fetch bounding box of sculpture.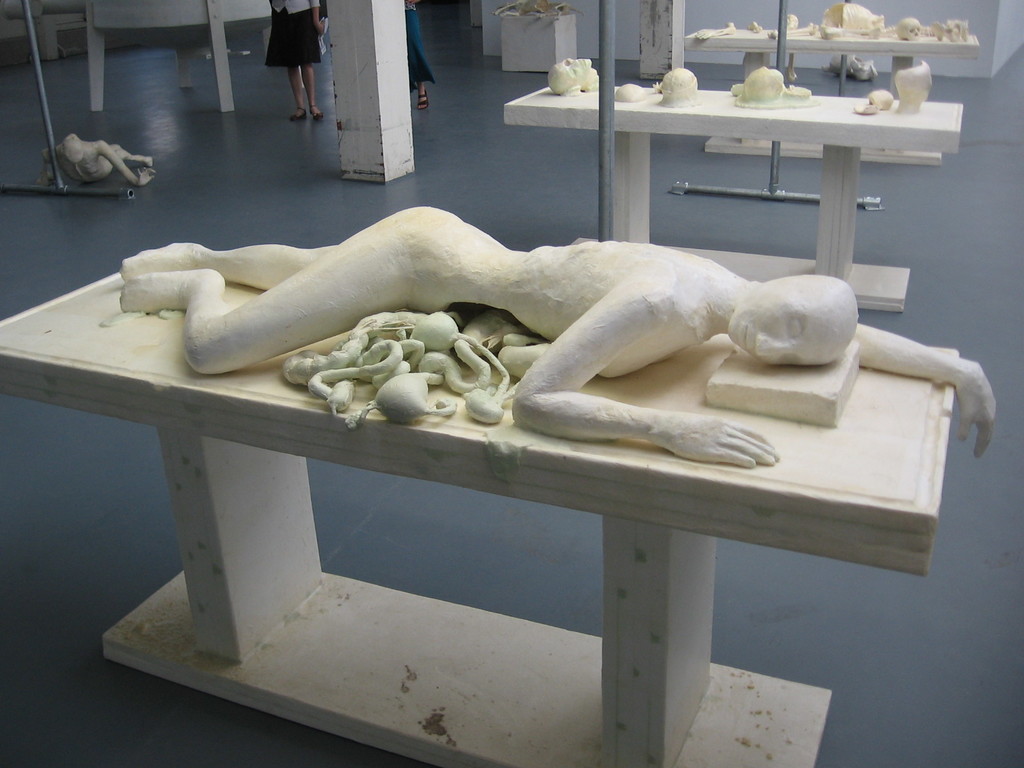
Bbox: [846,94,892,119].
